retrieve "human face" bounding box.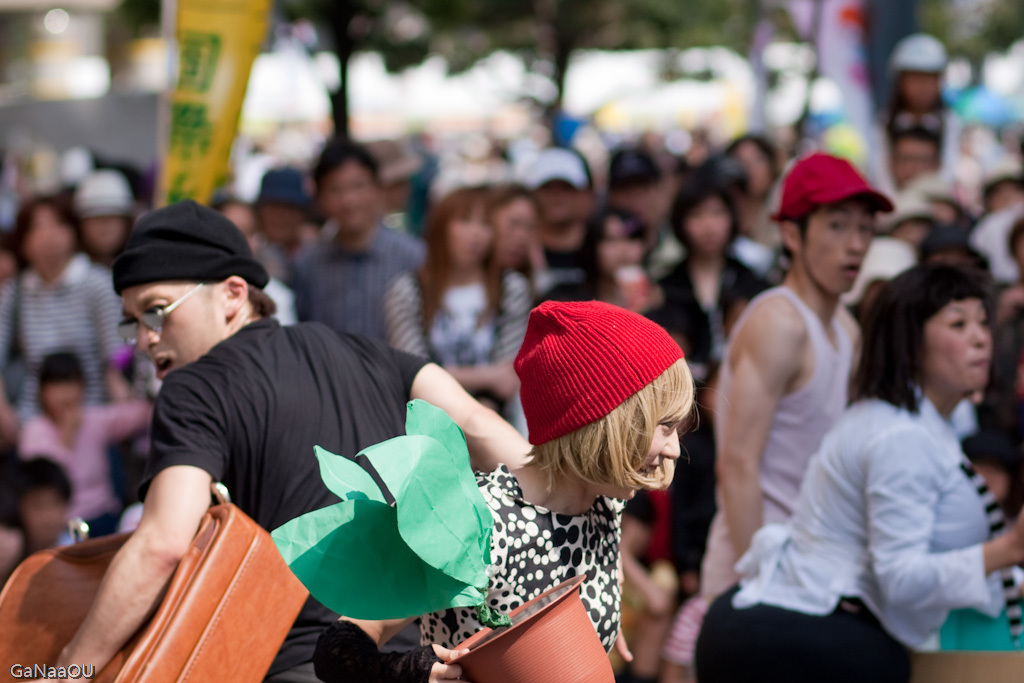
Bounding box: 118/277/223/380.
